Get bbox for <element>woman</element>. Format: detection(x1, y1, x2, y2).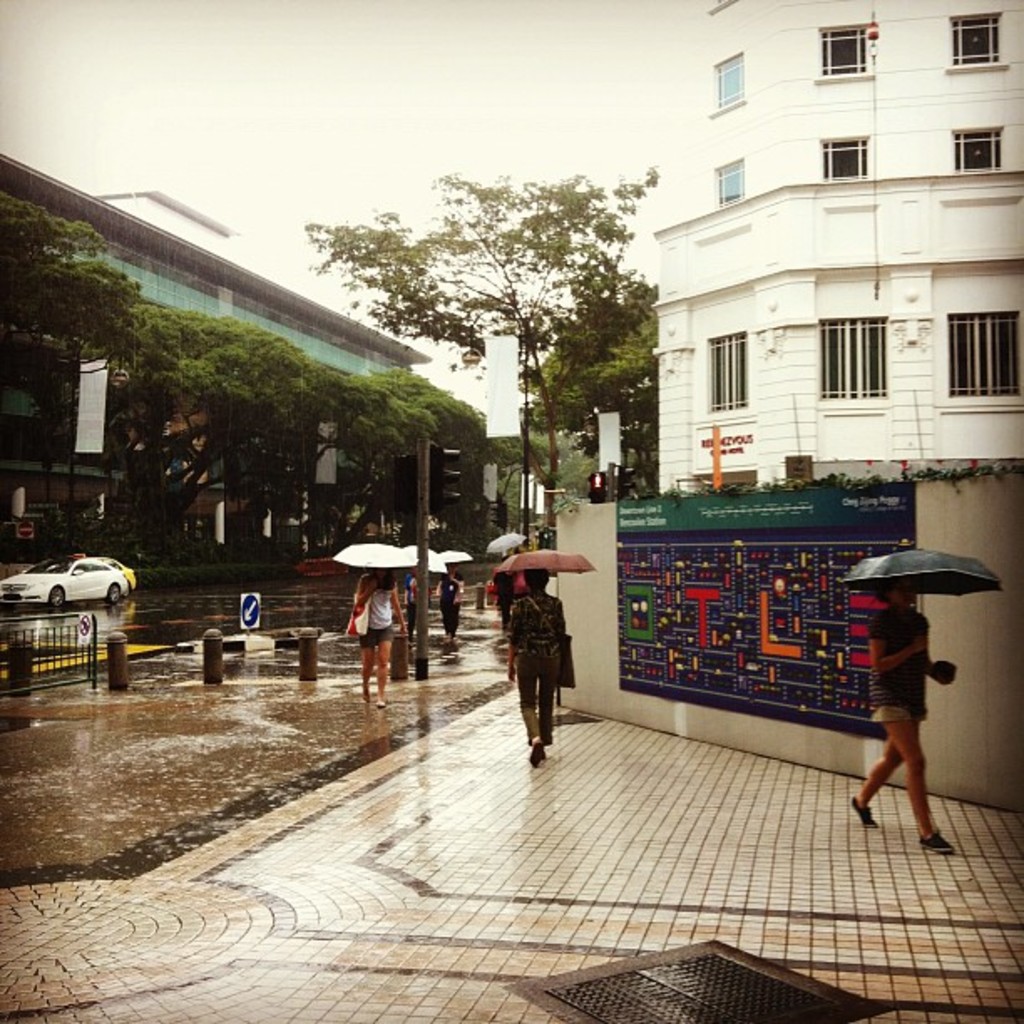
detection(845, 576, 962, 862).
